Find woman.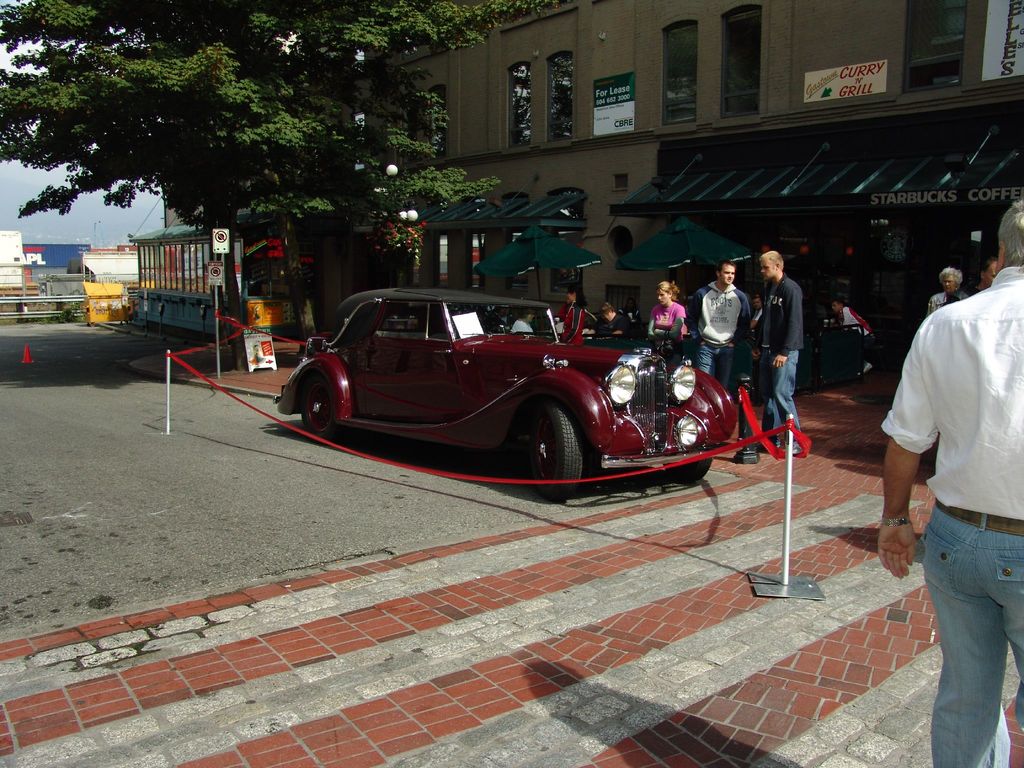
644, 281, 693, 346.
